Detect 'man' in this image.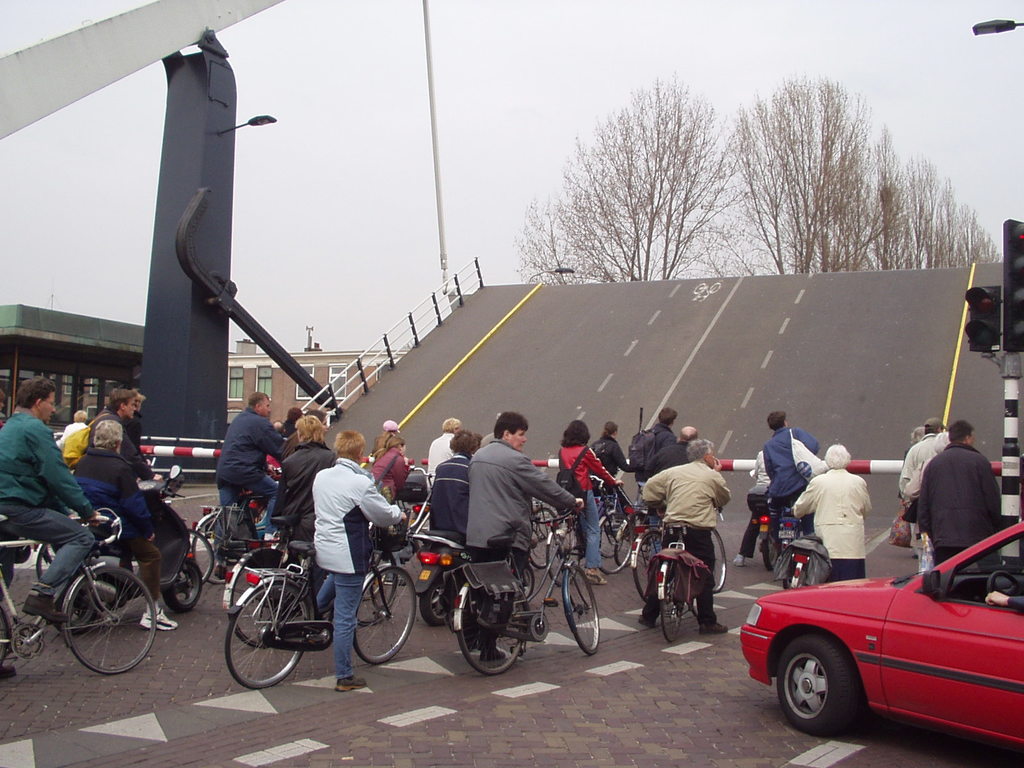
Detection: x1=648 y1=425 x2=698 y2=560.
